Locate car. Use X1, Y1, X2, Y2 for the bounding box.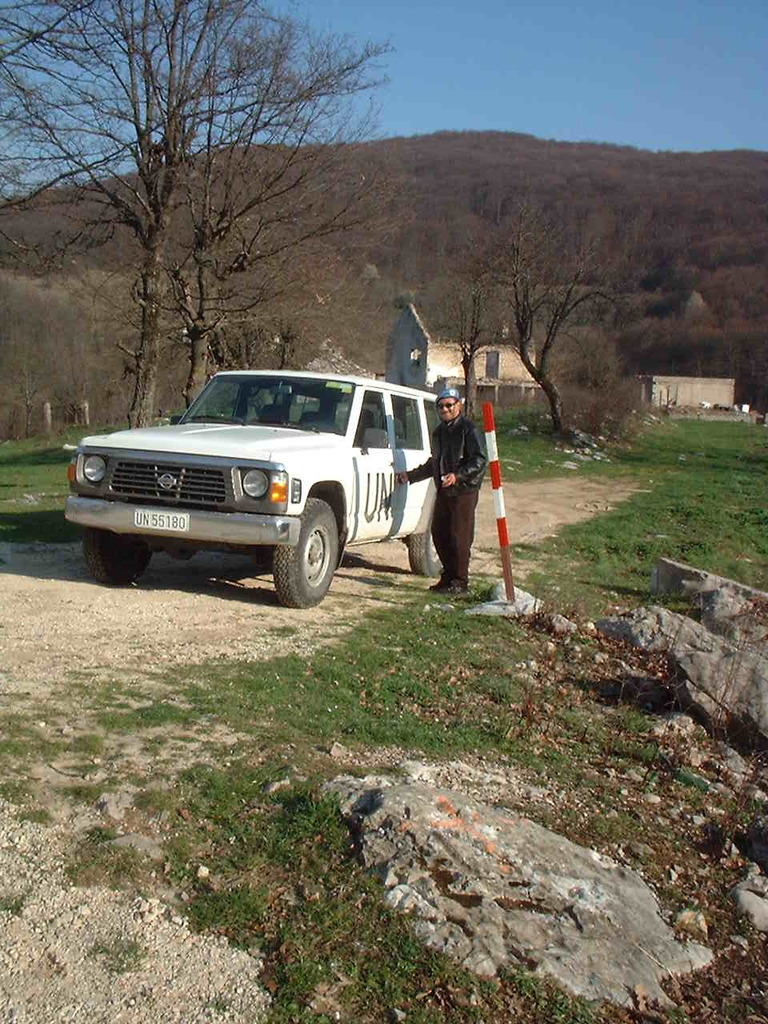
67, 371, 440, 607.
